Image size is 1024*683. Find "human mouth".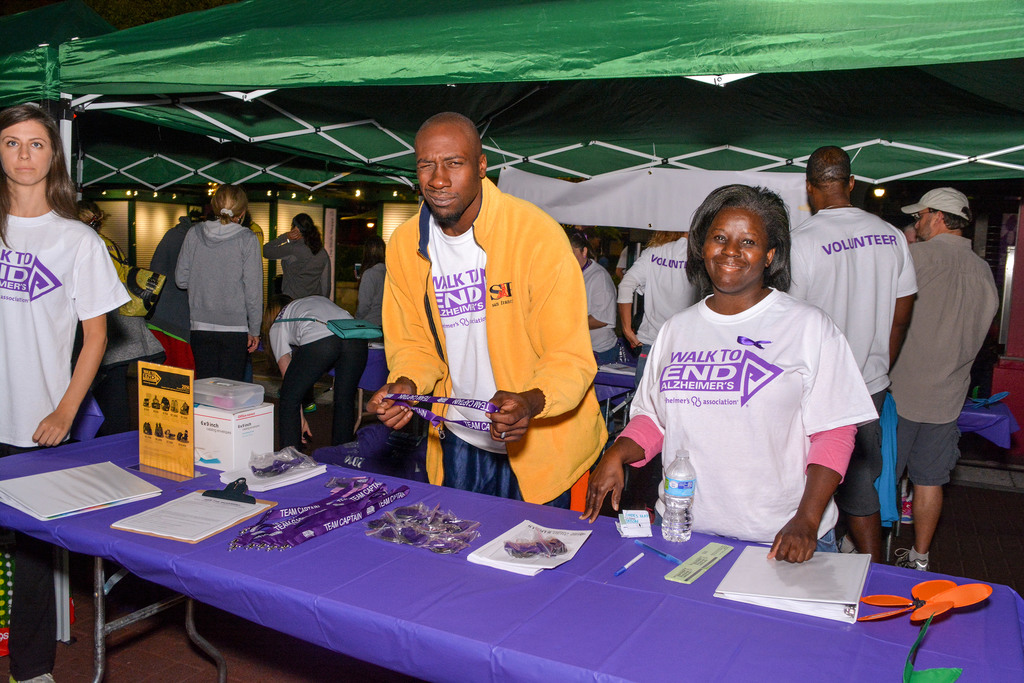
[426,191,461,210].
